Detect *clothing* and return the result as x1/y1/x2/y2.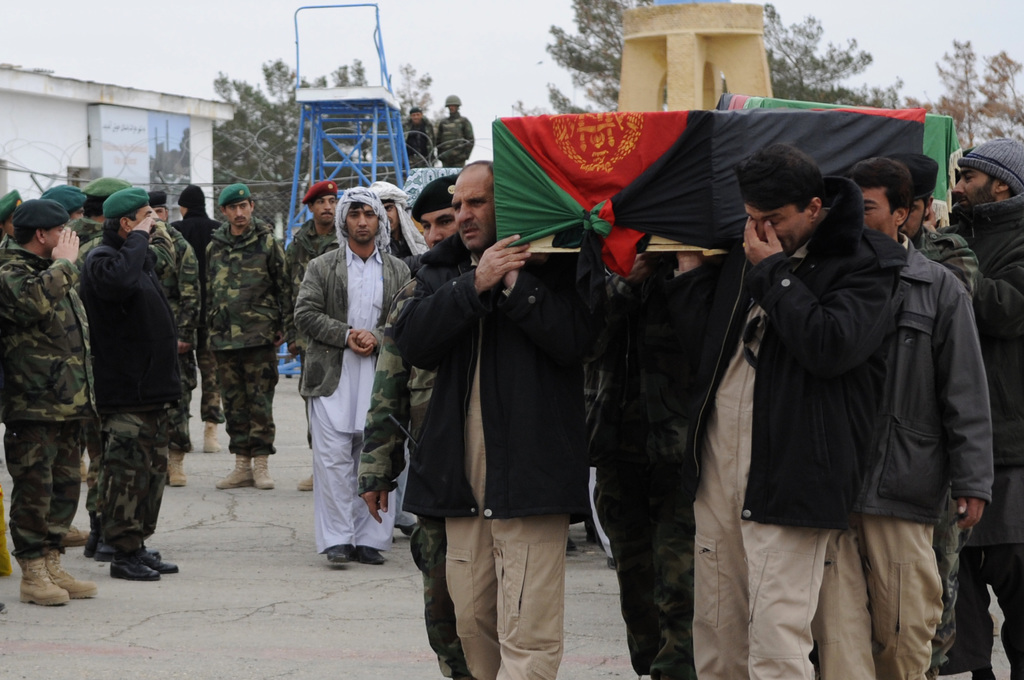
199/213/291/453.
